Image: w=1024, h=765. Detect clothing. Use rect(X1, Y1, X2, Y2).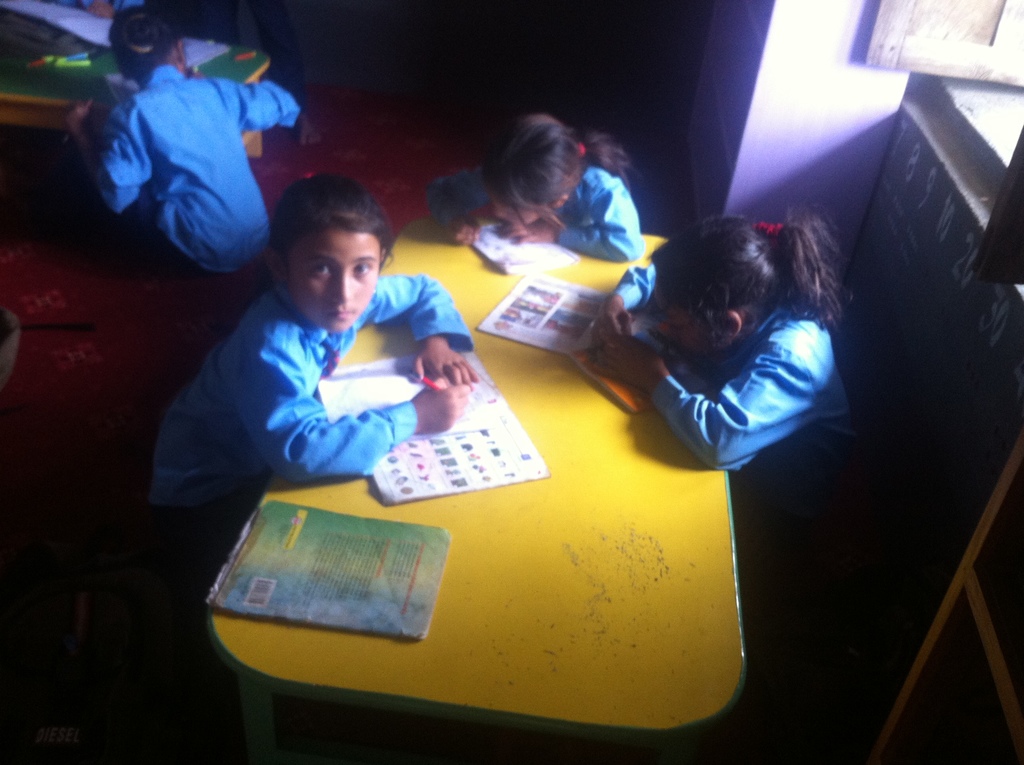
rect(426, 168, 644, 261).
